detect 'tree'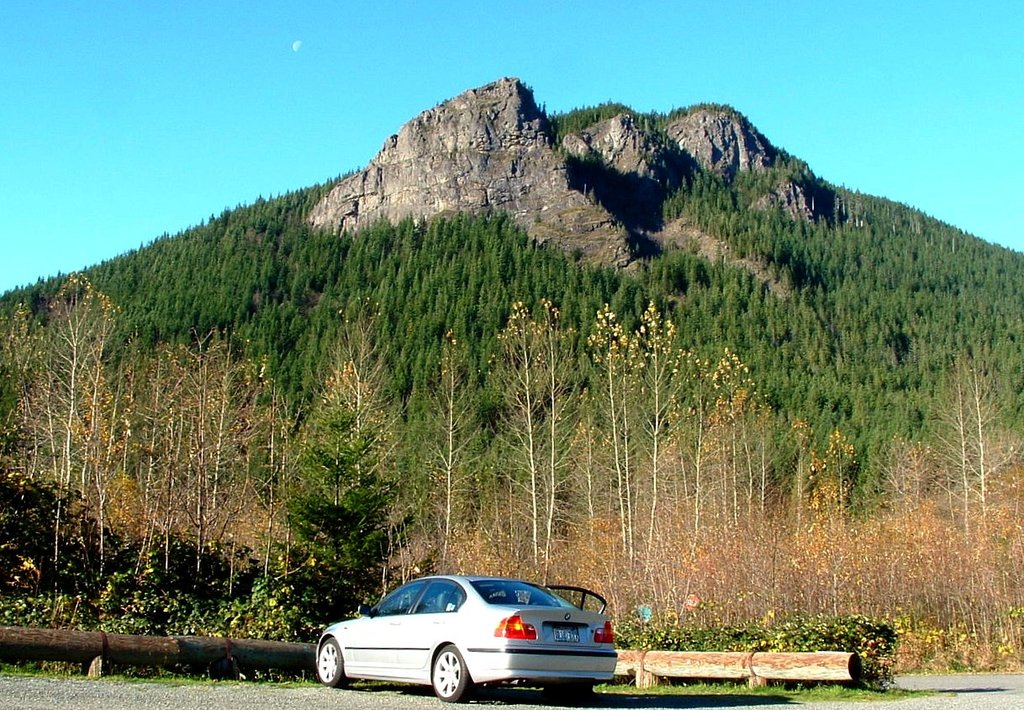
520,294,605,572
